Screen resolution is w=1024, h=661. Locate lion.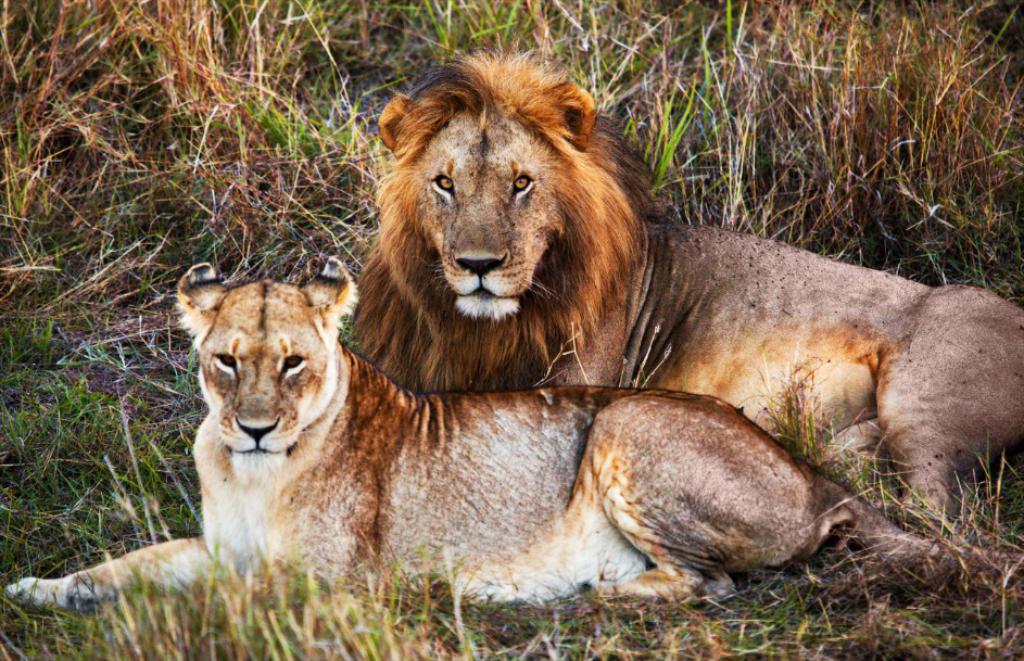
[x1=344, y1=38, x2=1023, y2=529].
